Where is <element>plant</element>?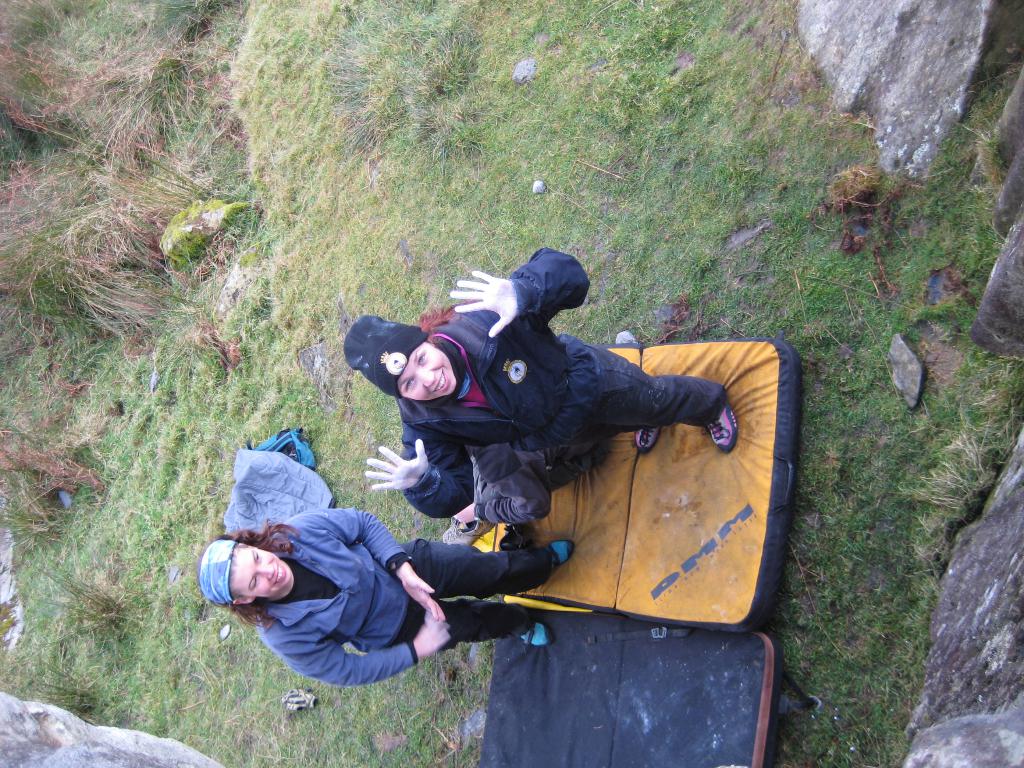
region(25, 561, 143, 636).
